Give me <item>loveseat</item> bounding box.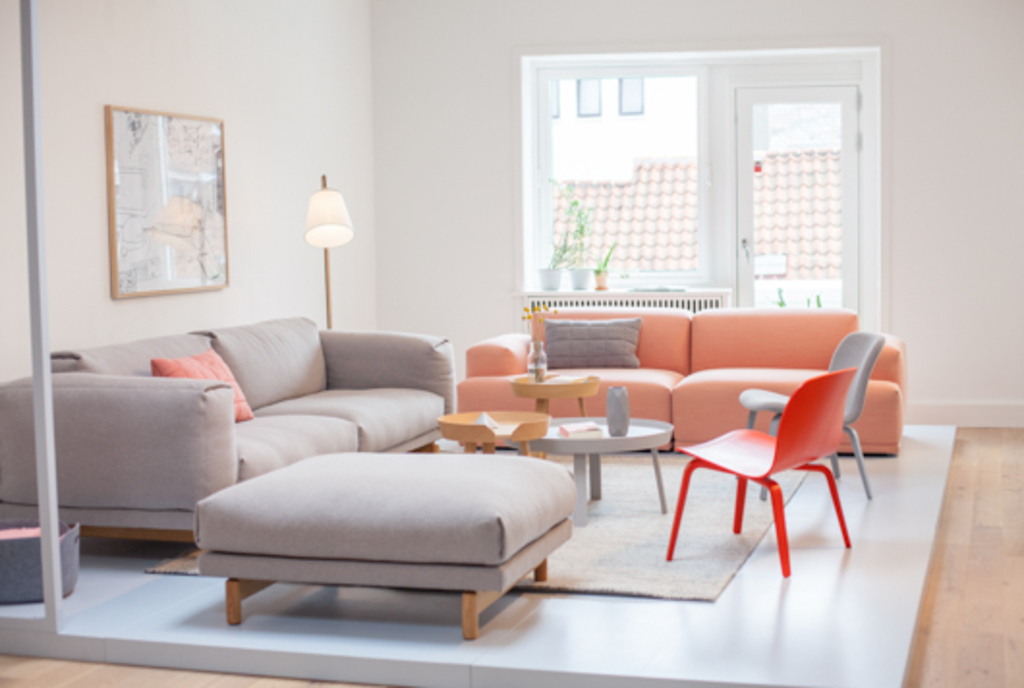
(x1=71, y1=327, x2=506, y2=553).
